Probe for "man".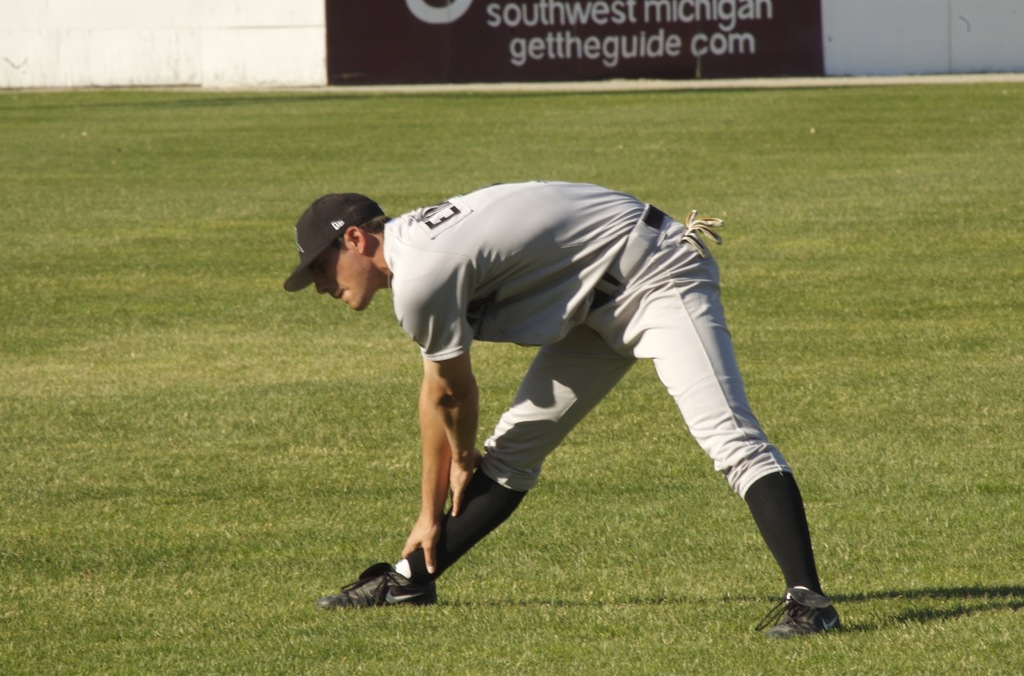
Probe result: 272, 157, 833, 620.
